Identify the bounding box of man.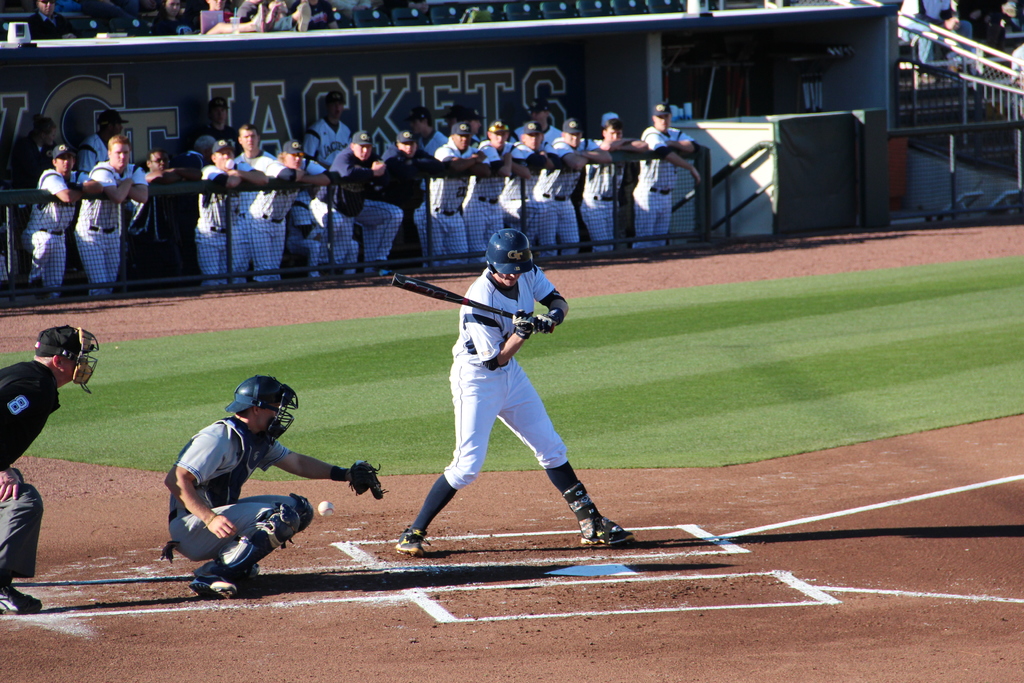
rect(897, 0, 978, 88).
